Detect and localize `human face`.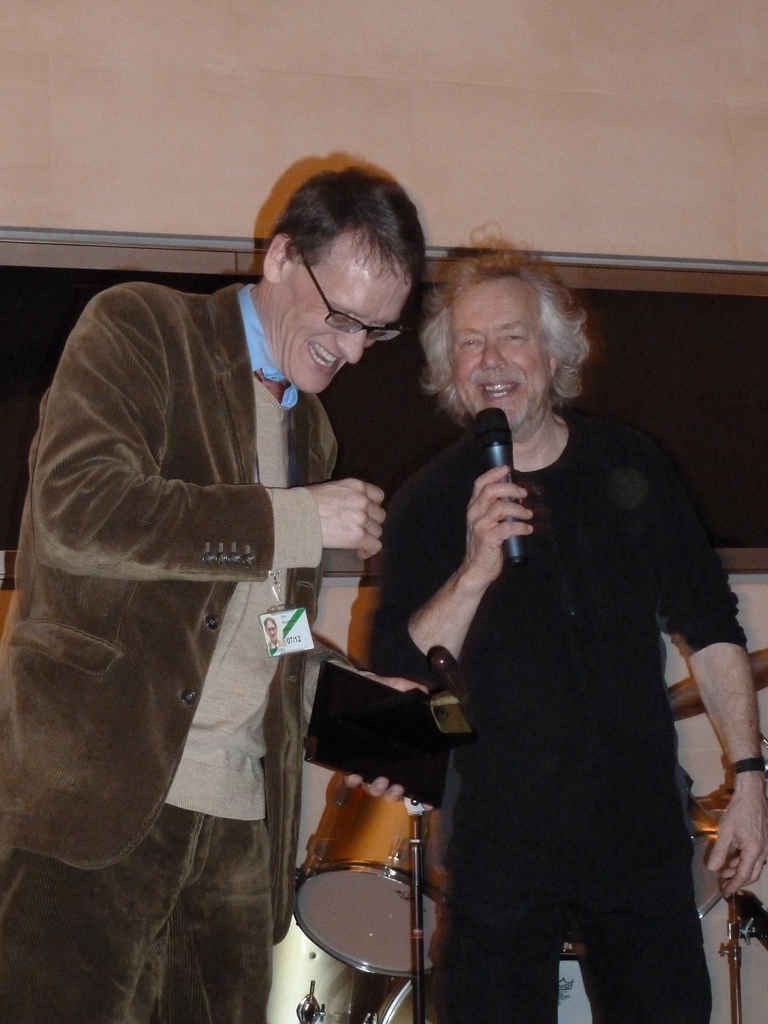
Localized at 287:252:409:396.
